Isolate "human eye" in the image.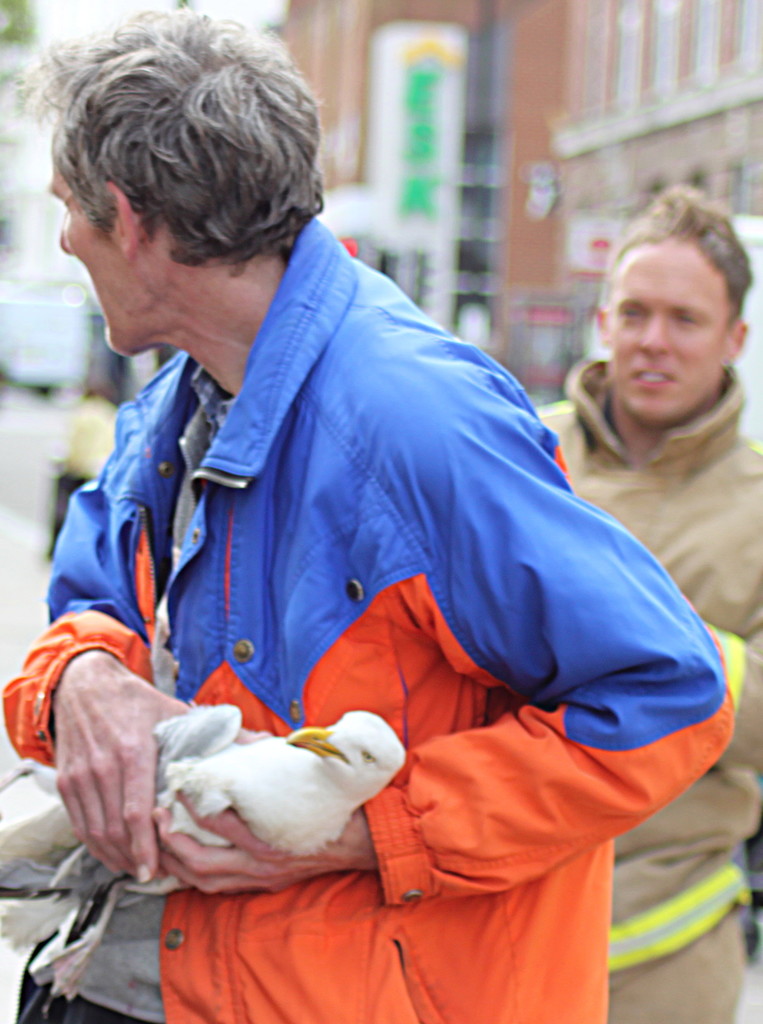
Isolated region: locate(670, 310, 701, 329).
